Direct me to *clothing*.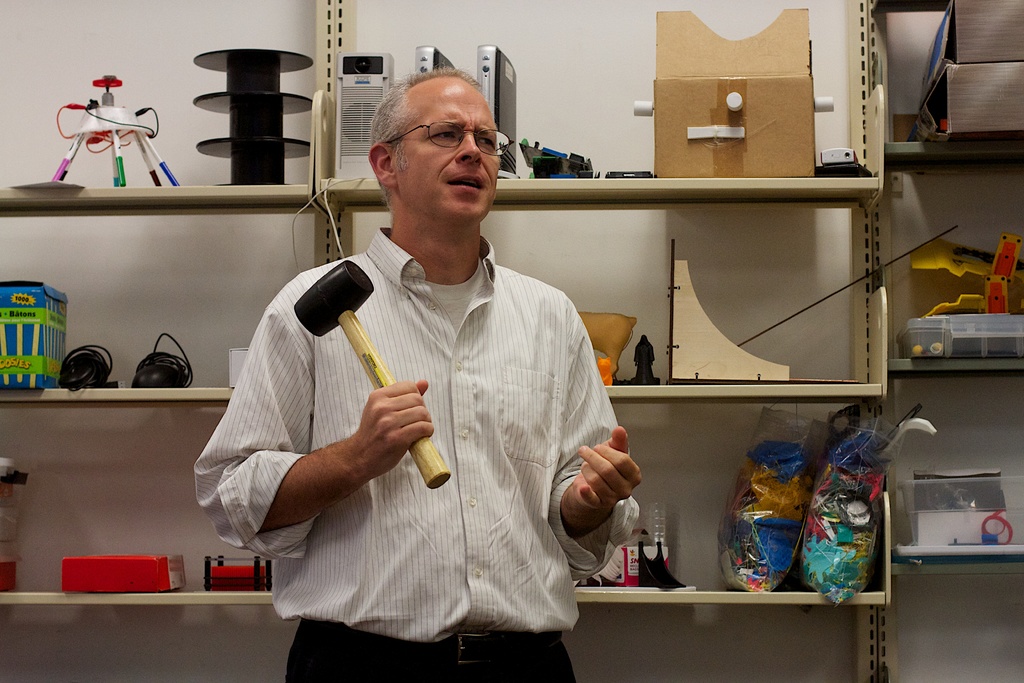
Direction: rect(193, 220, 641, 682).
